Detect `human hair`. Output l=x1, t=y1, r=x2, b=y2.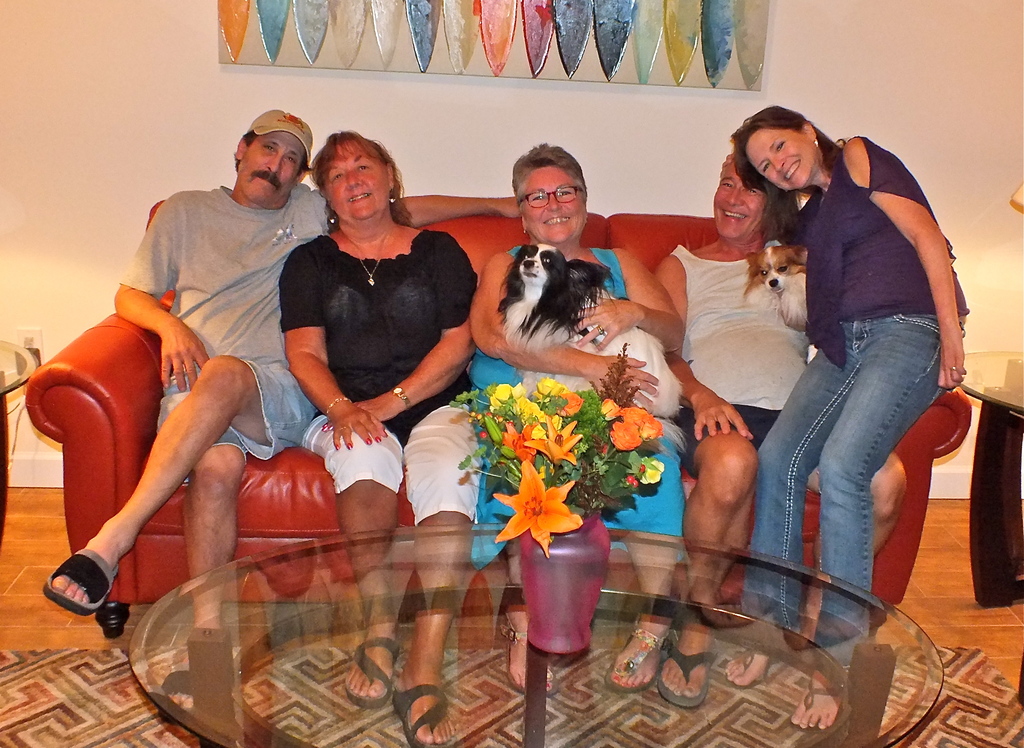
l=721, t=151, r=774, b=220.
